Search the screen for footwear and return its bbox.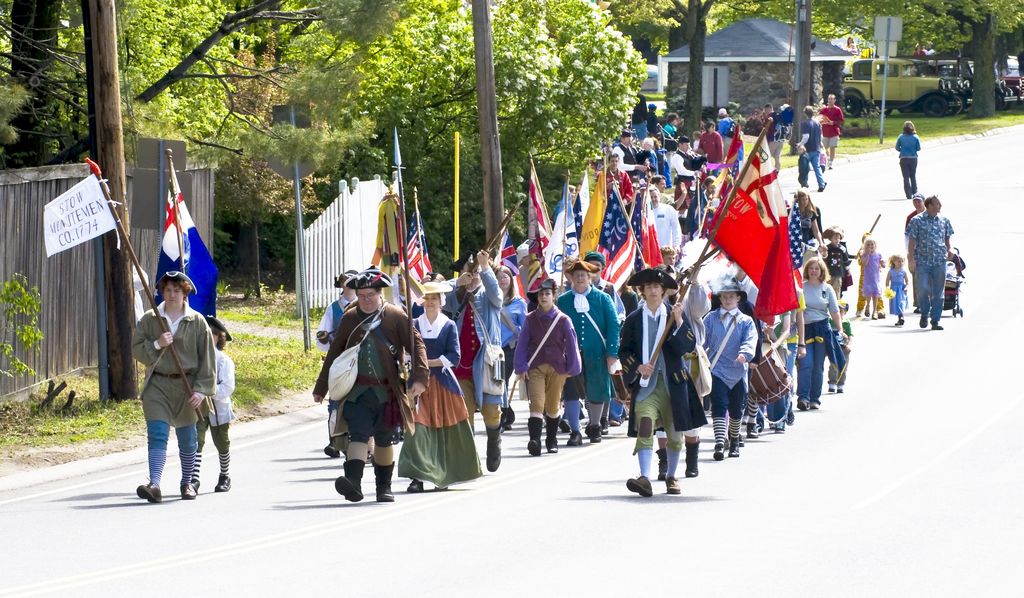
Found: 179 483 196 498.
